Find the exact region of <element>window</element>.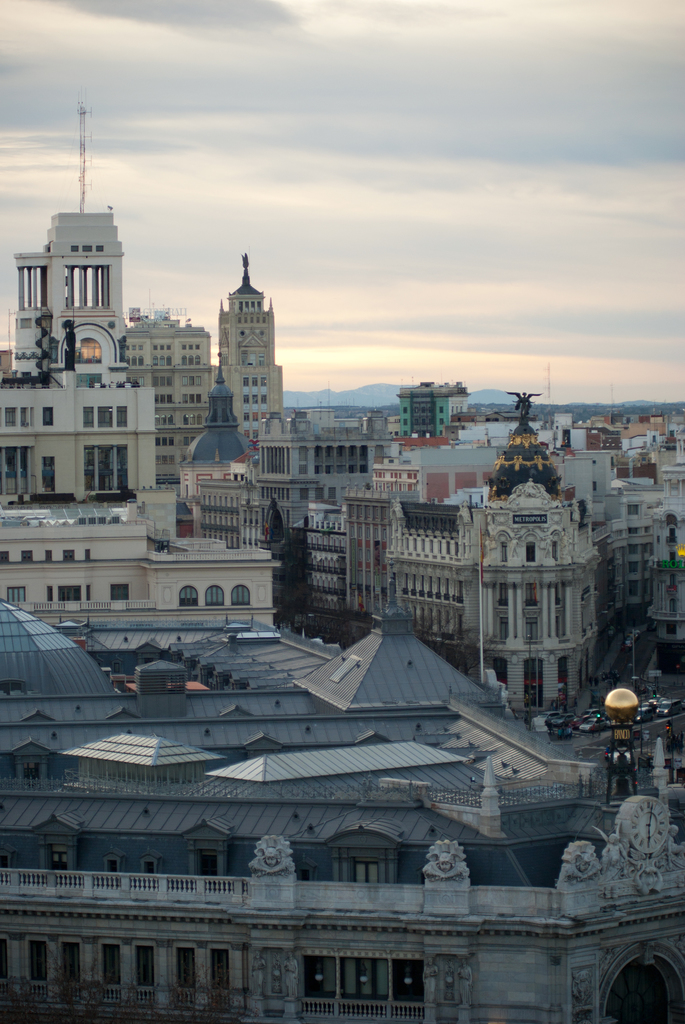
Exact region: <bbox>98, 945, 122, 995</bbox>.
